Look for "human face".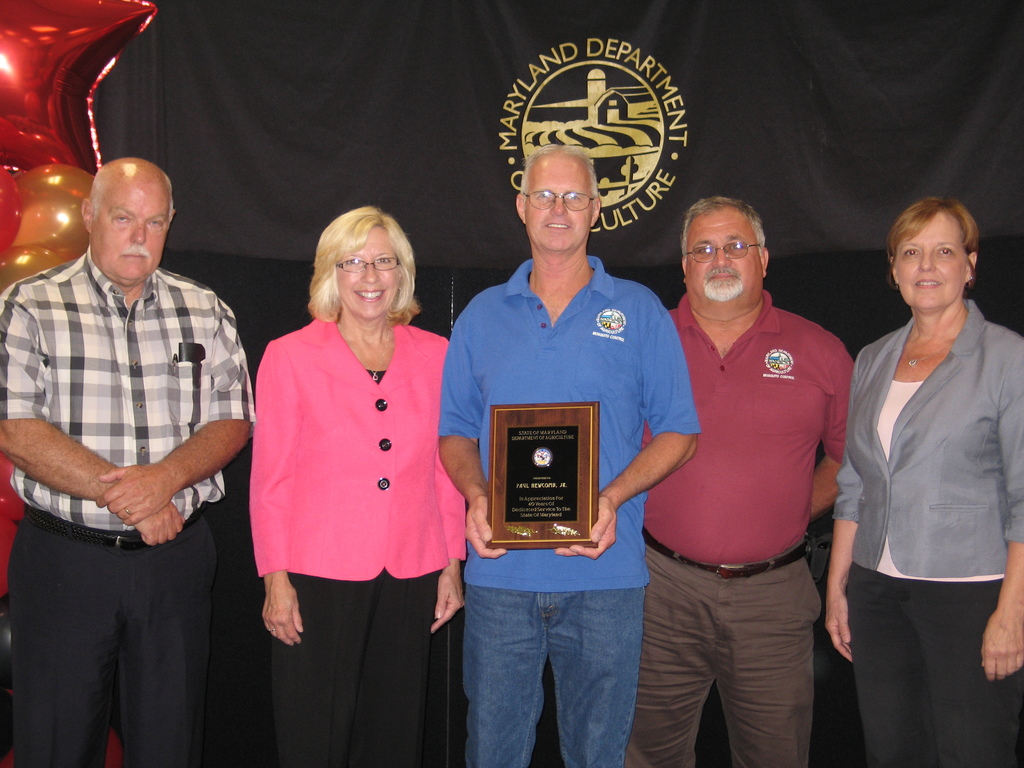
Found: l=682, t=208, r=762, b=307.
